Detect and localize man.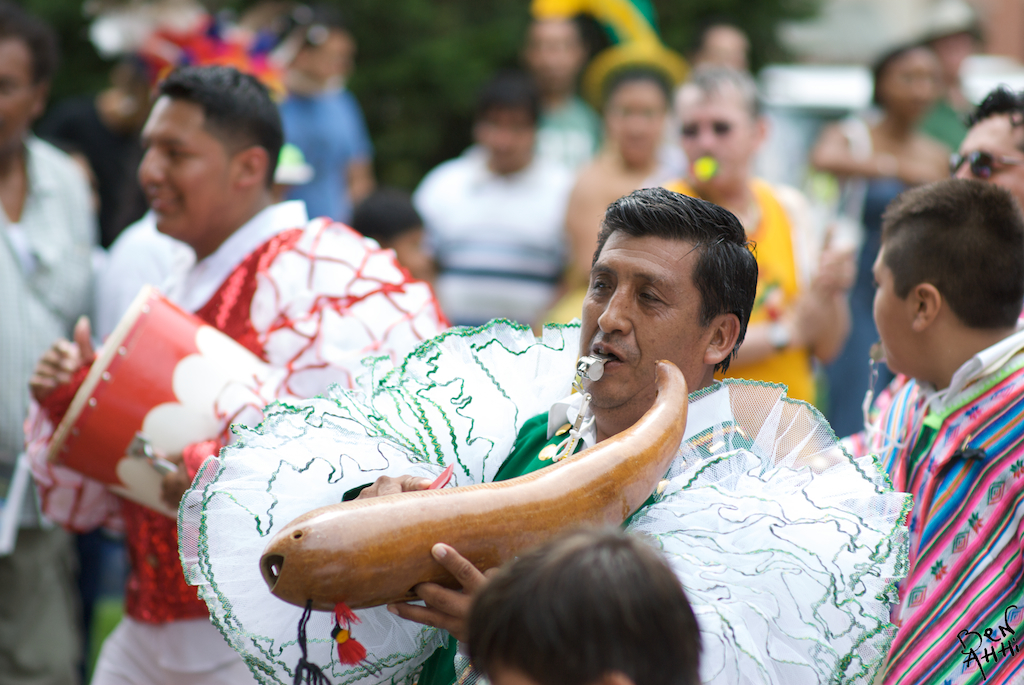
Localized at select_region(238, 189, 869, 661).
